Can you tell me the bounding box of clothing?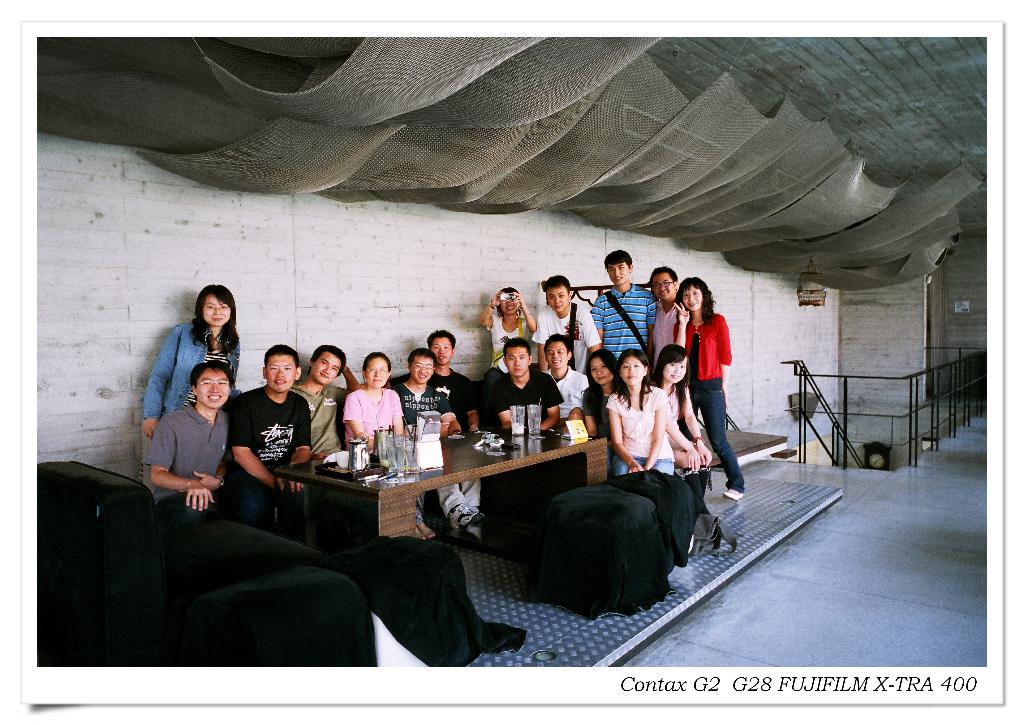
[487,370,567,432].
